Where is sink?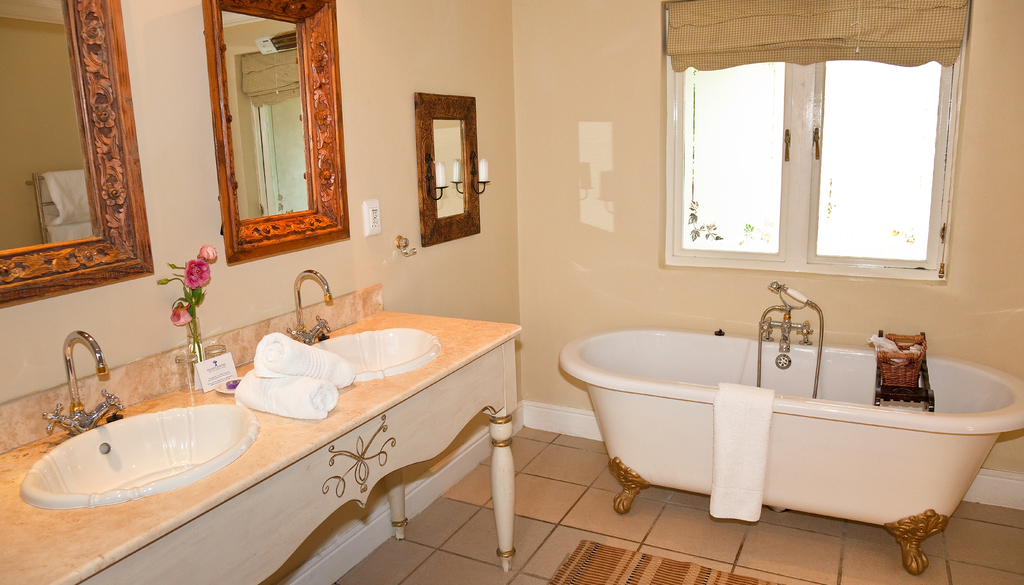
[282,271,441,378].
